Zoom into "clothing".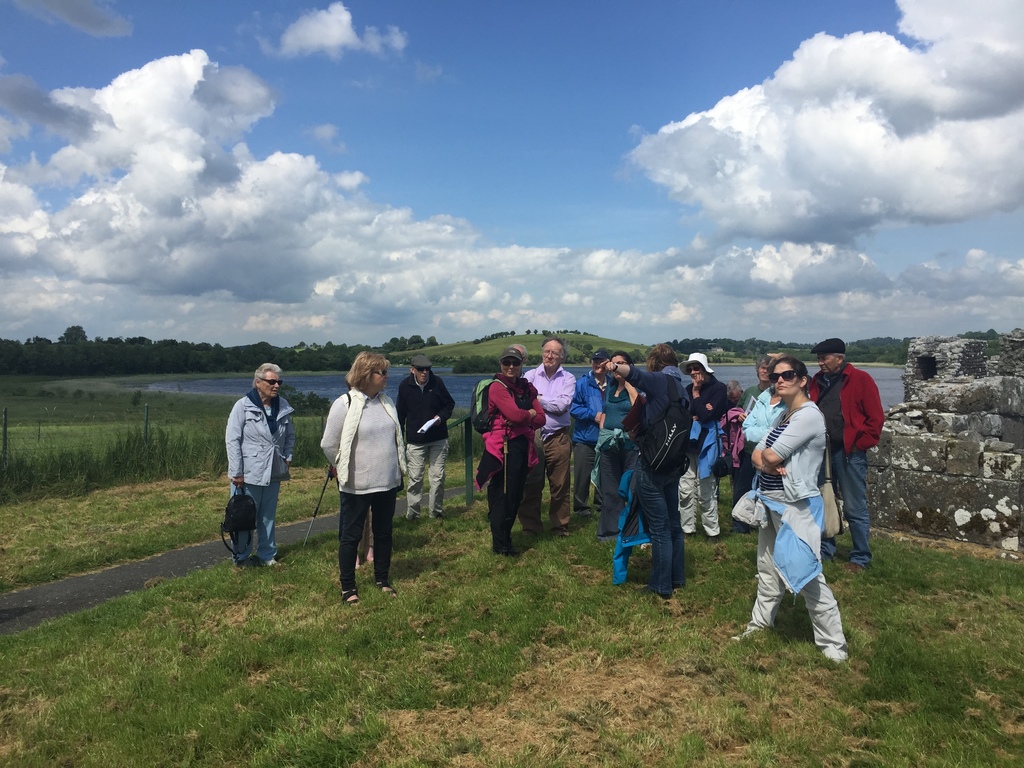
Zoom target: (745, 403, 849, 659).
